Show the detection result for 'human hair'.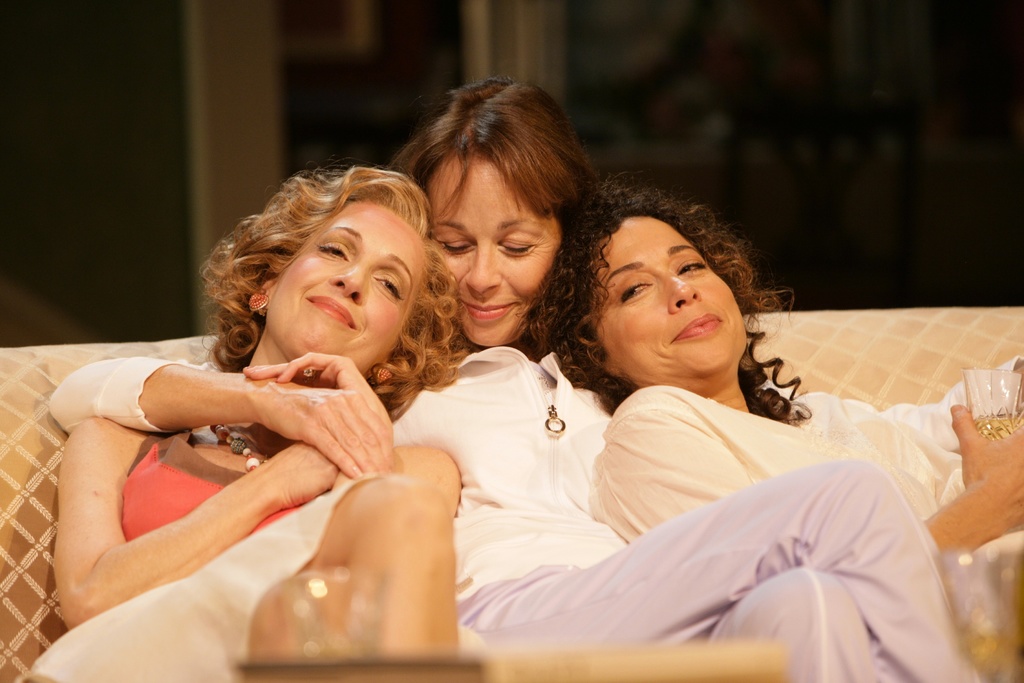
l=521, t=176, r=813, b=431.
